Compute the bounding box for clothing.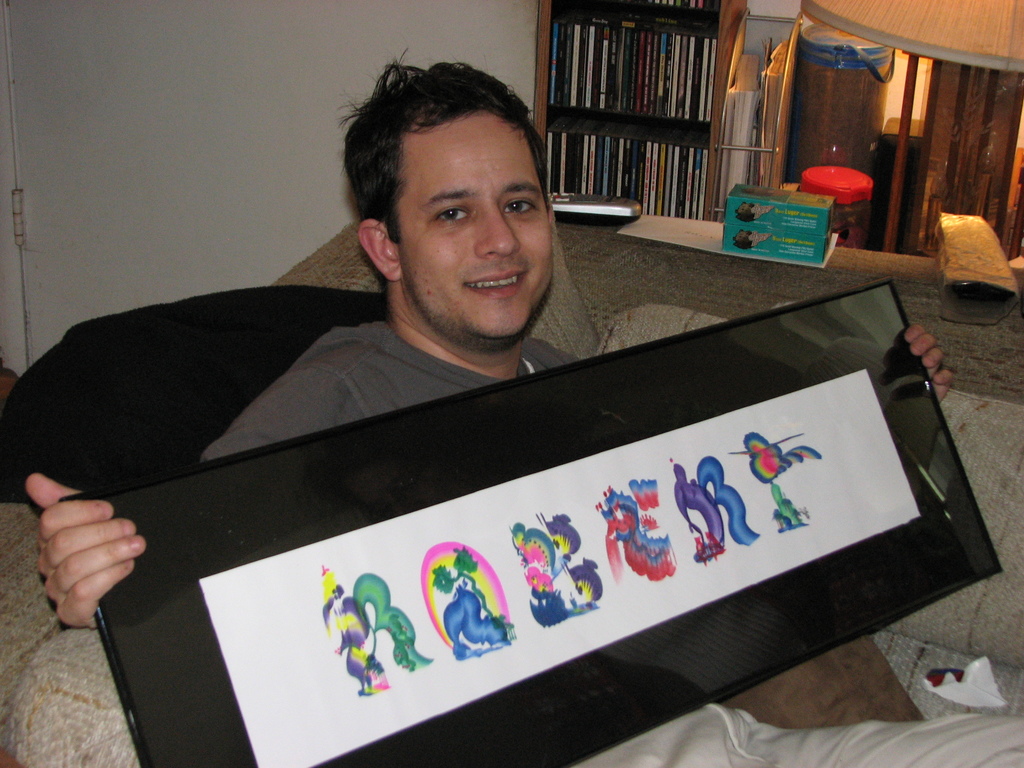
<bbox>192, 324, 580, 444</bbox>.
